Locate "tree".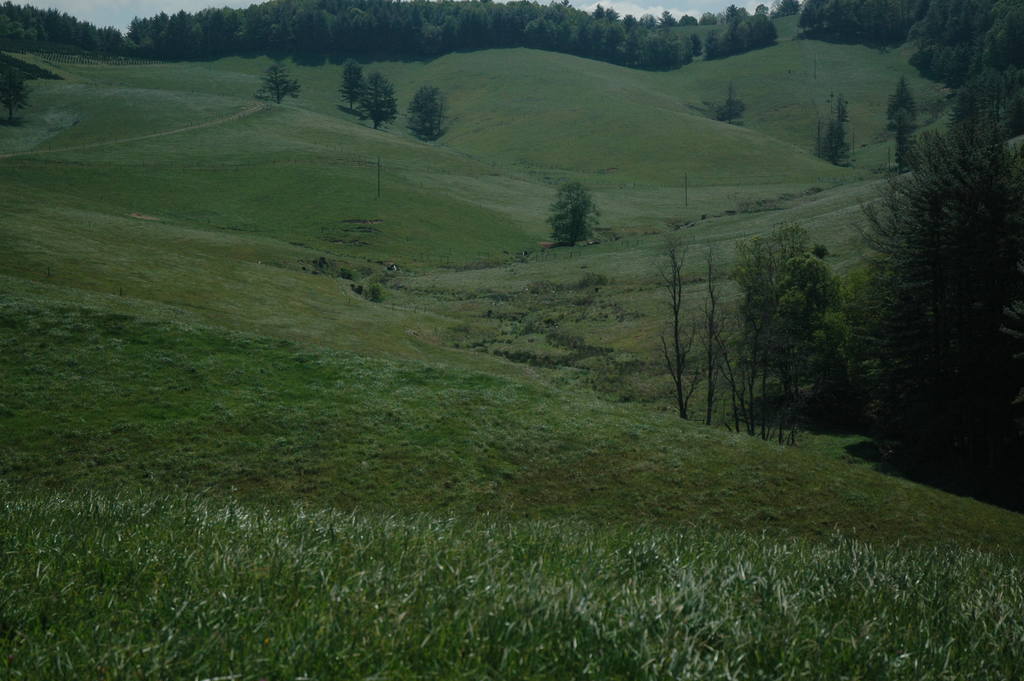
Bounding box: 360/67/401/133.
